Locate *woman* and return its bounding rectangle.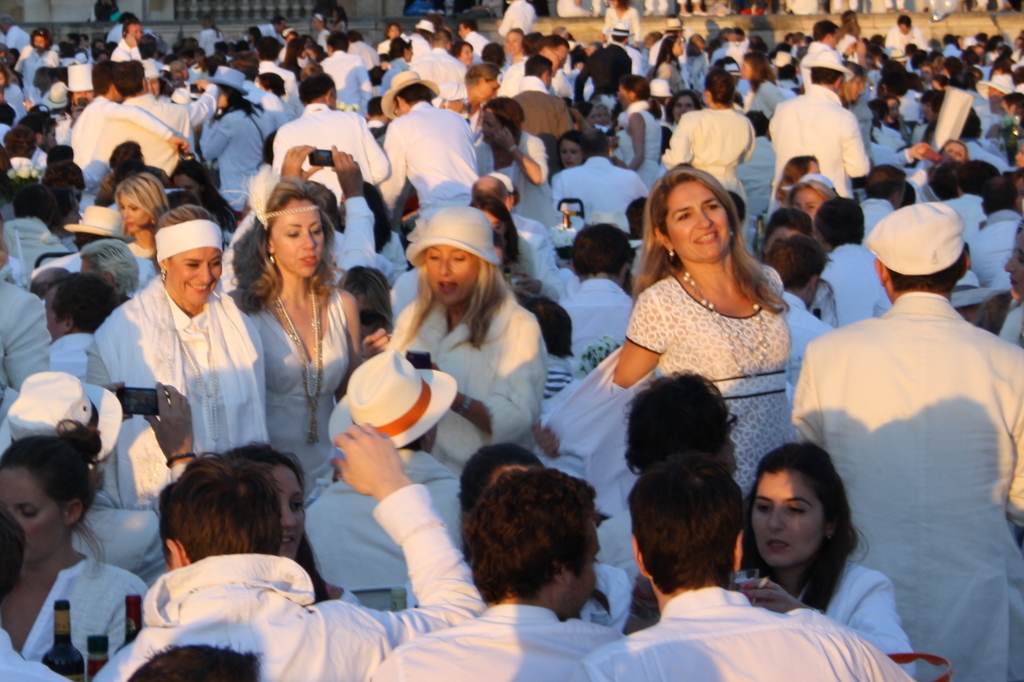
(x1=0, y1=412, x2=154, y2=681).
